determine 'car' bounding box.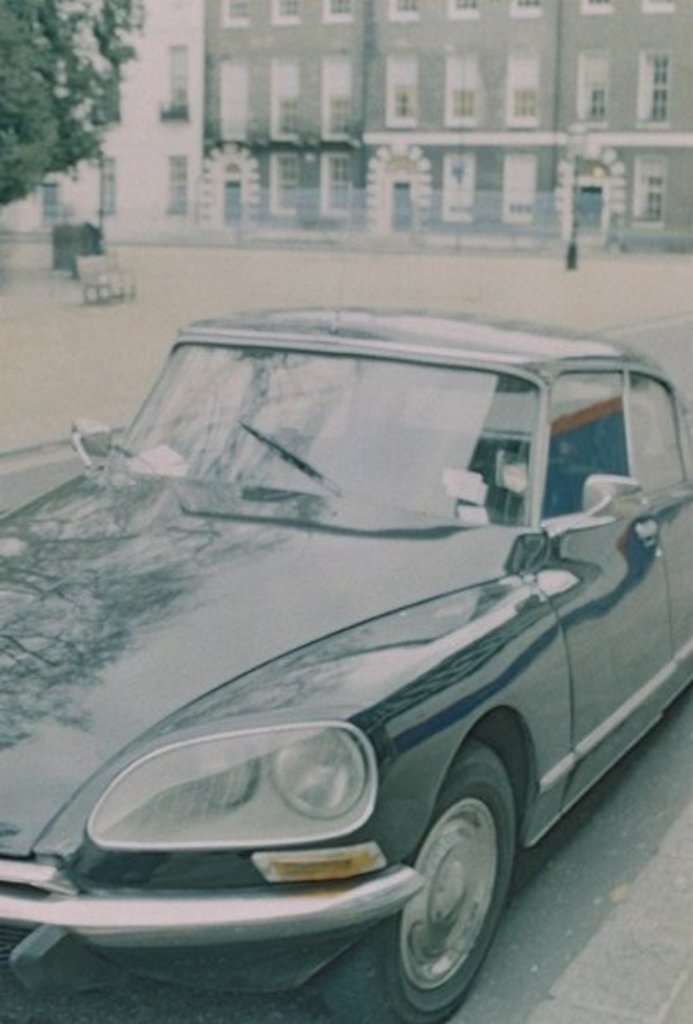
Determined: (0, 298, 691, 1022).
